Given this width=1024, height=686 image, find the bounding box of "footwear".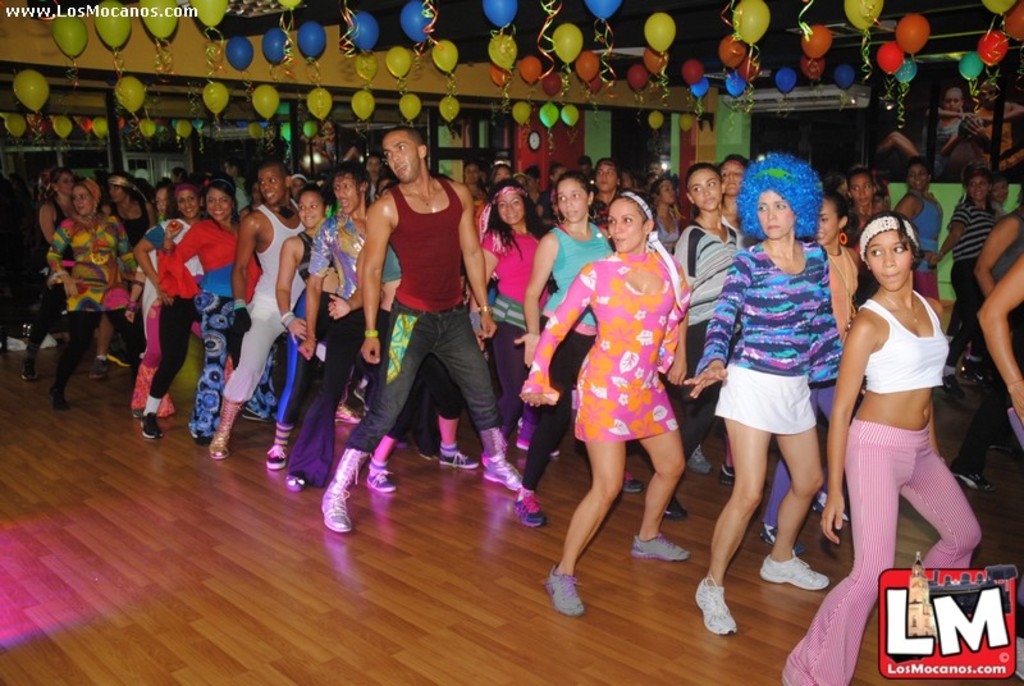
623:467:643:497.
